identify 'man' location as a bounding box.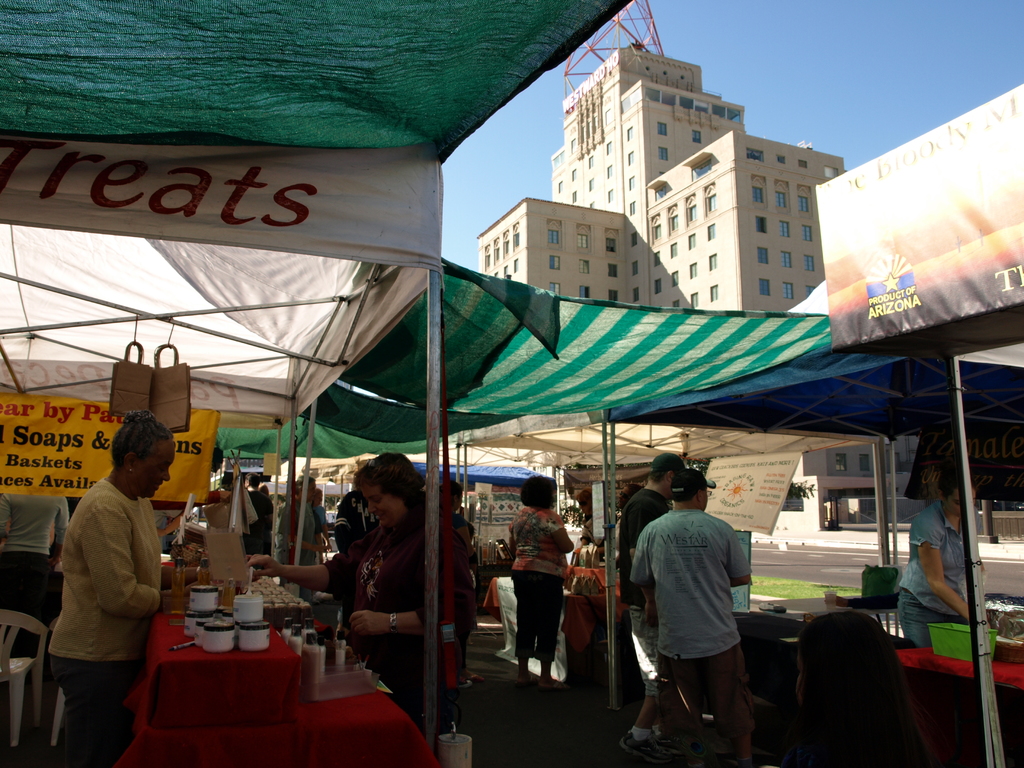
(620, 446, 689, 753).
